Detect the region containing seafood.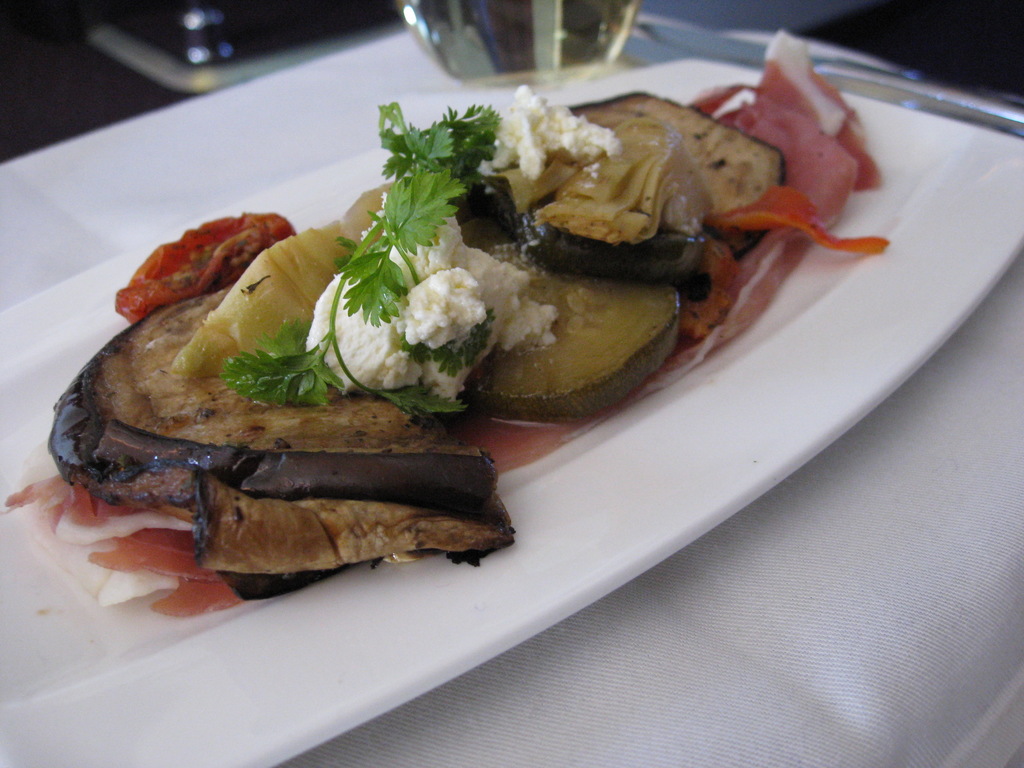
bbox(548, 223, 806, 441).
